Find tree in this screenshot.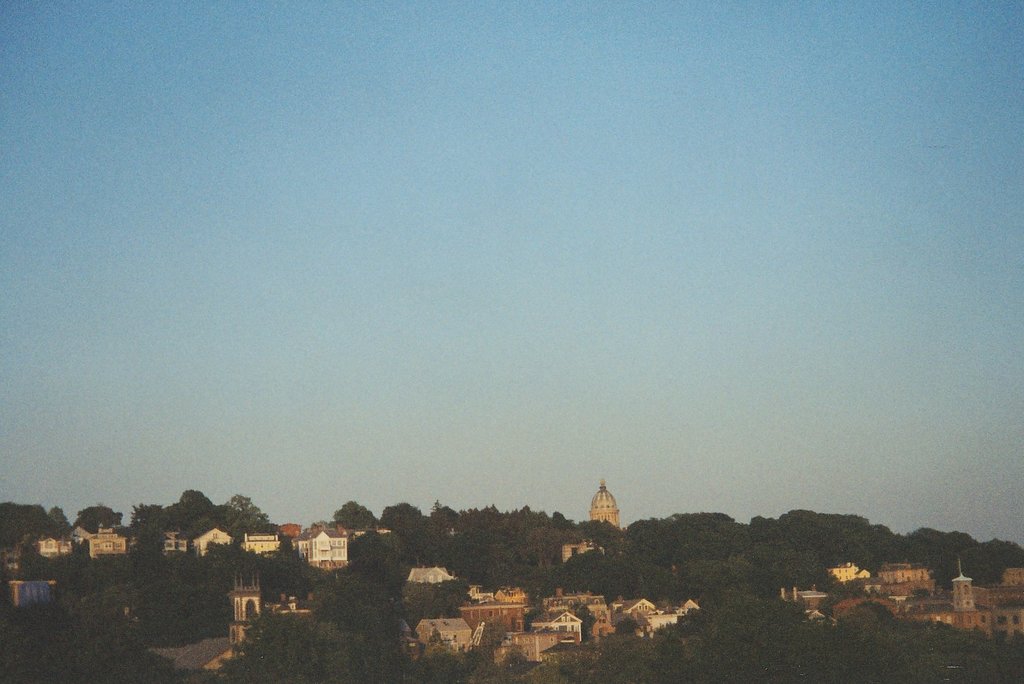
The bounding box for tree is (left=128, top=541, right=162, bottom=593).
